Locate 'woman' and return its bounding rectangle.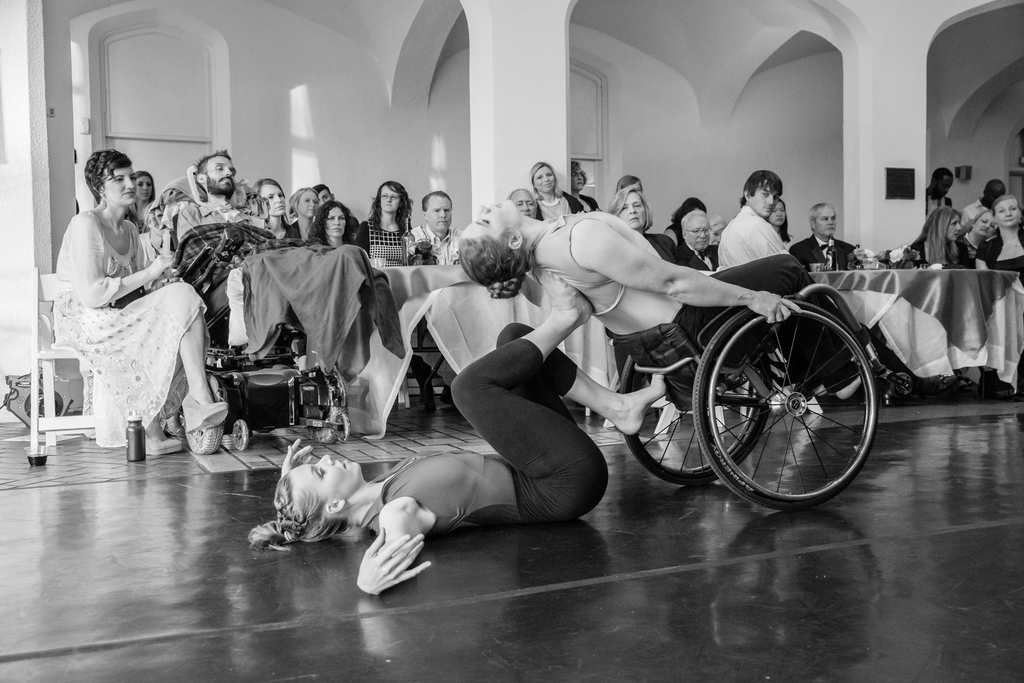
left=907, top=202, right=970, bottom=397.
